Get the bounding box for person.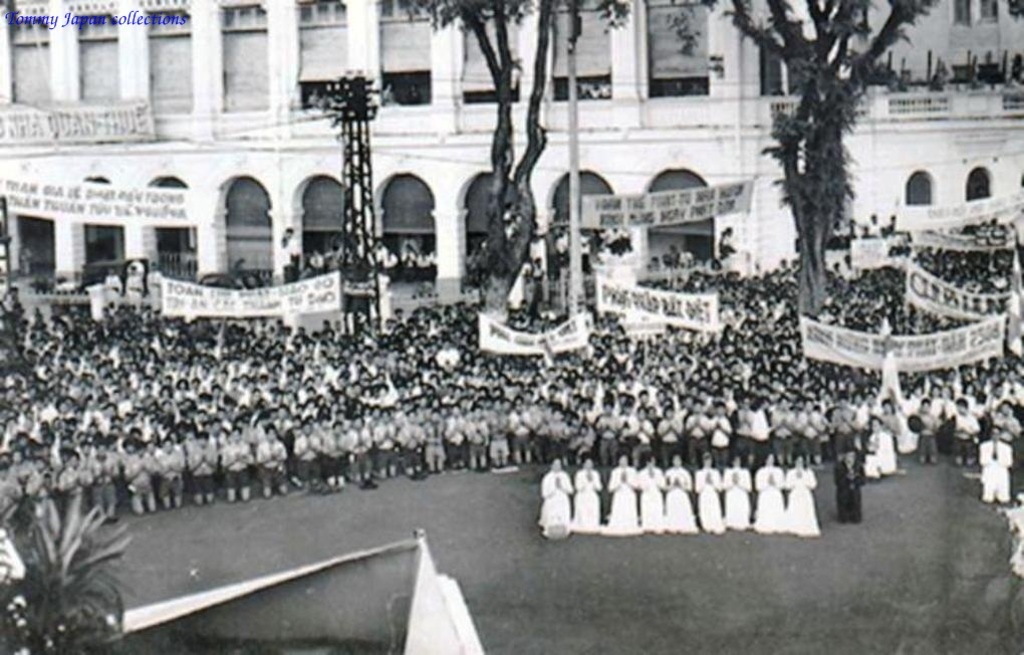
select_region(634, 458, 669, 525).
